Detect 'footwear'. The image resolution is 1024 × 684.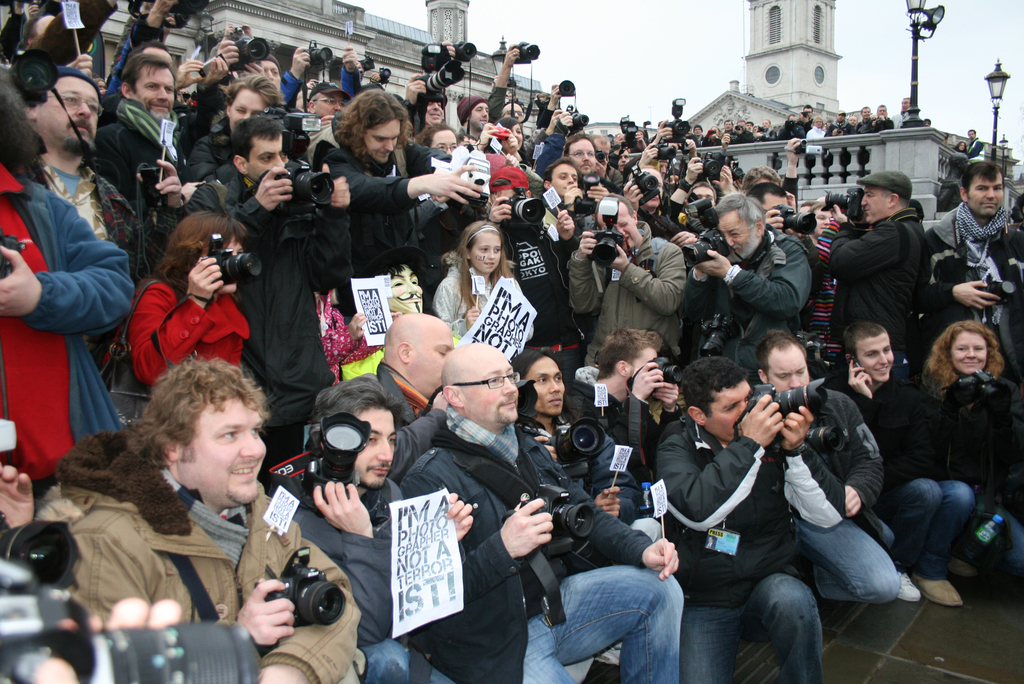
bbox=(911, 573, 952, 608).
